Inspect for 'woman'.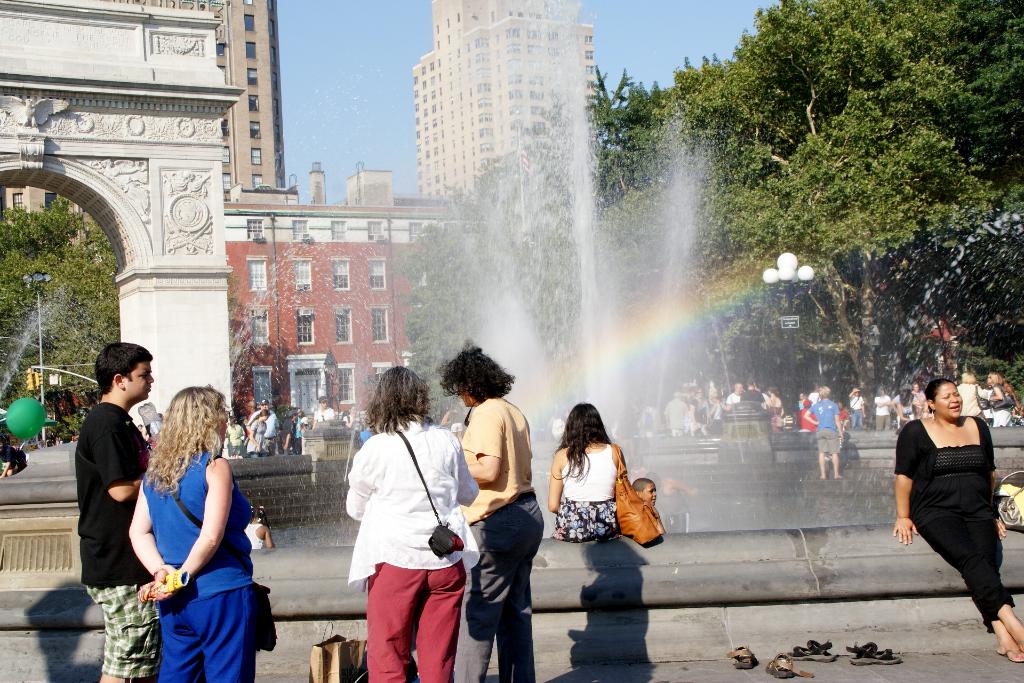
Inspection: crop(767, 386, 785, 434).
